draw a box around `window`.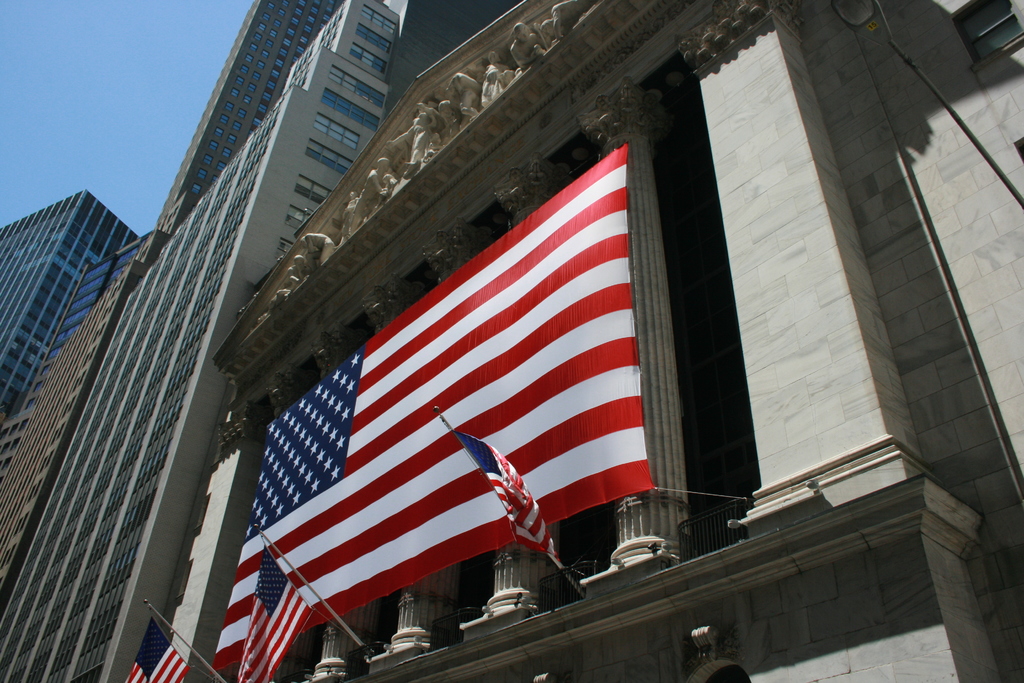
Rect(220, 145, 236, 156).
